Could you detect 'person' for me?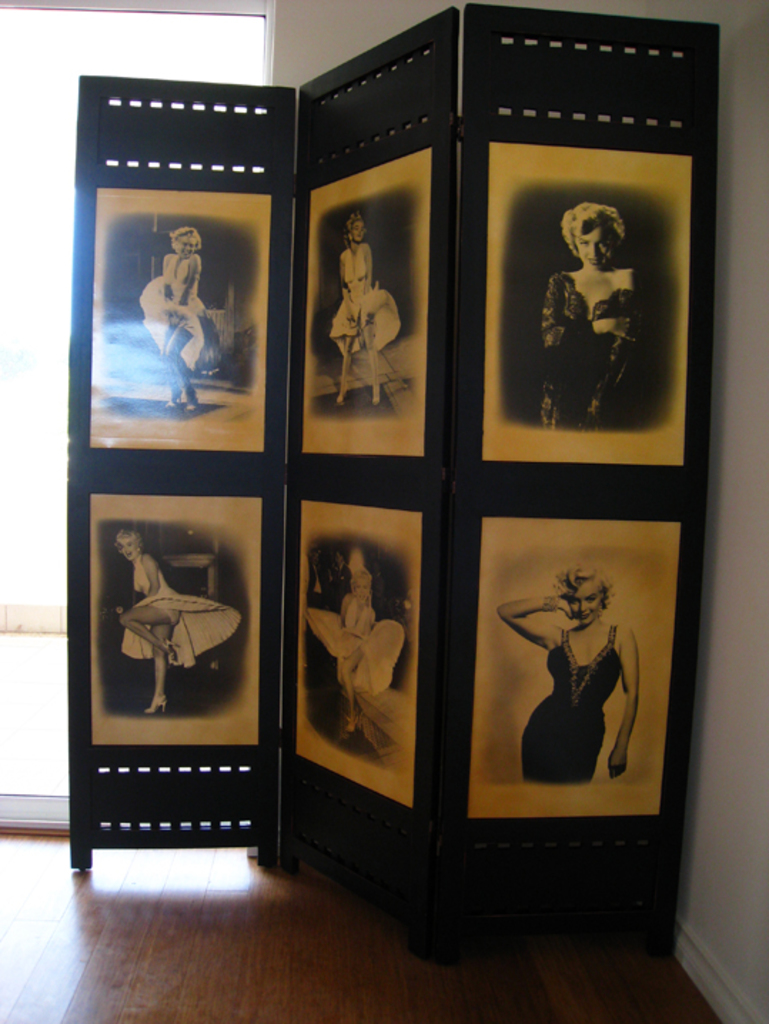
Detection result: 312:204:415:414.
